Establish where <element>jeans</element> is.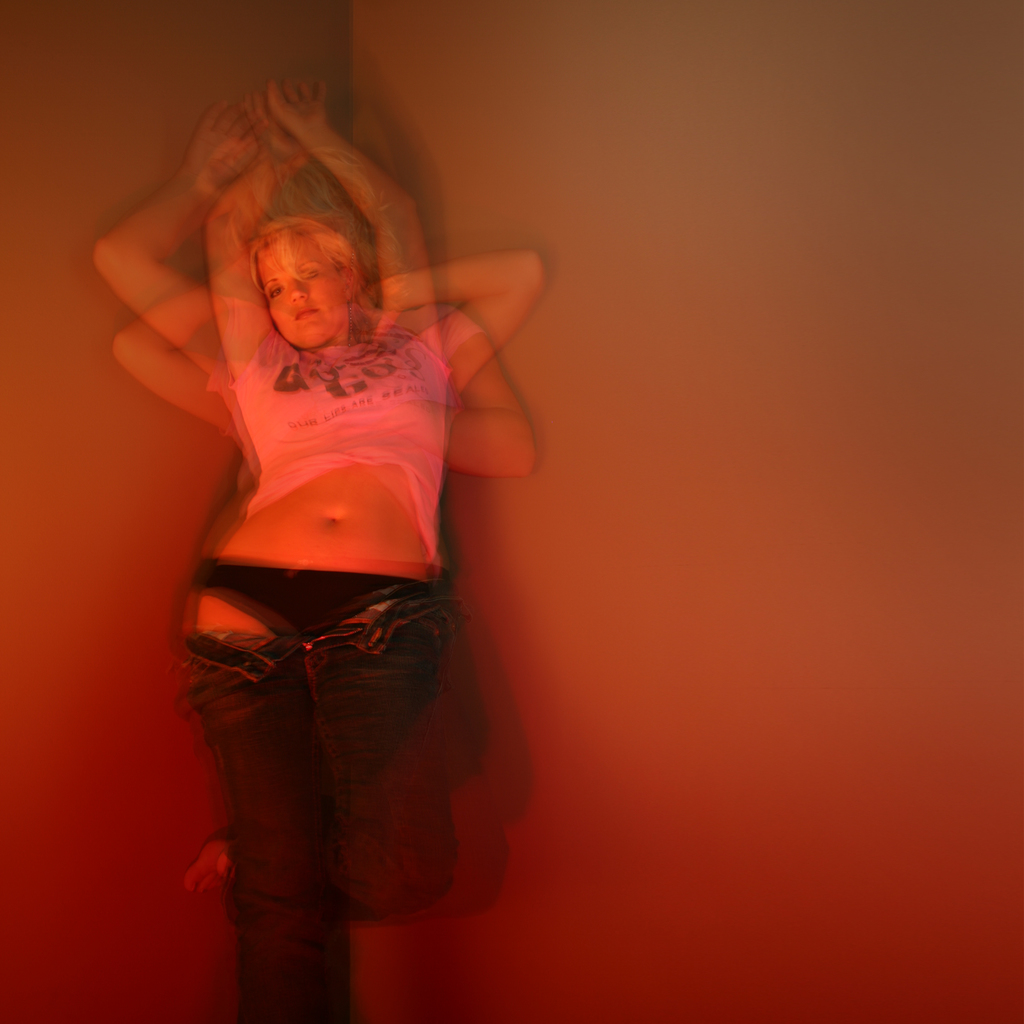
Established at (179,598,463,1023).
